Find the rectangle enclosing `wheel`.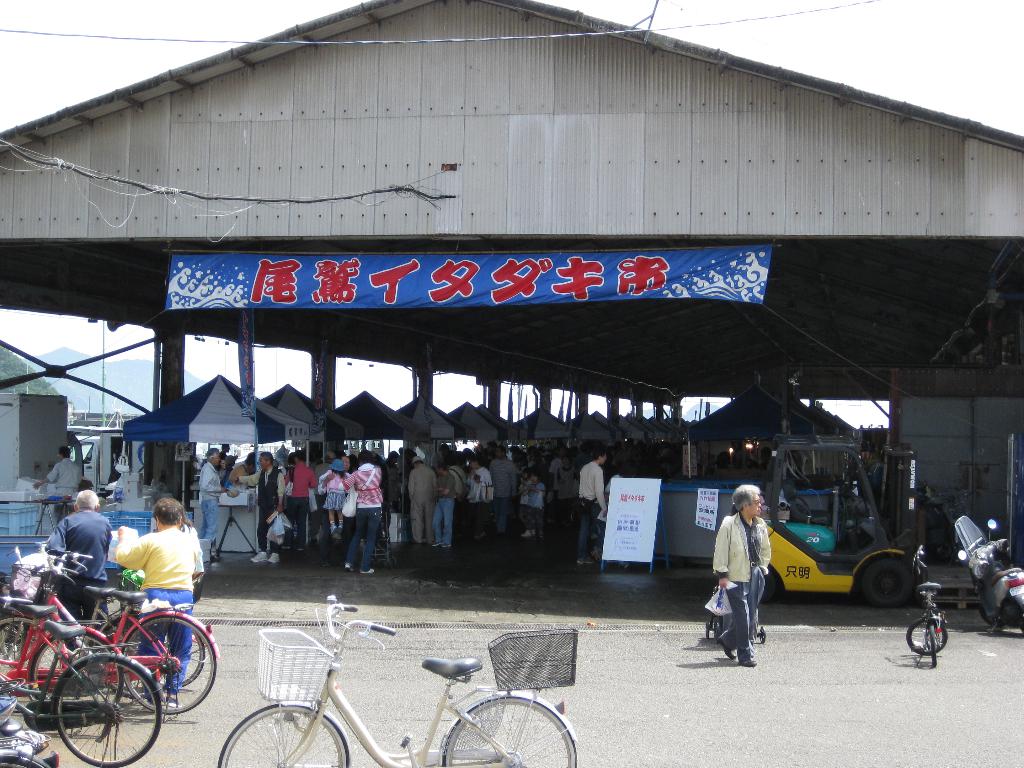
[left=759, top=569, right=776, bottom=610].
